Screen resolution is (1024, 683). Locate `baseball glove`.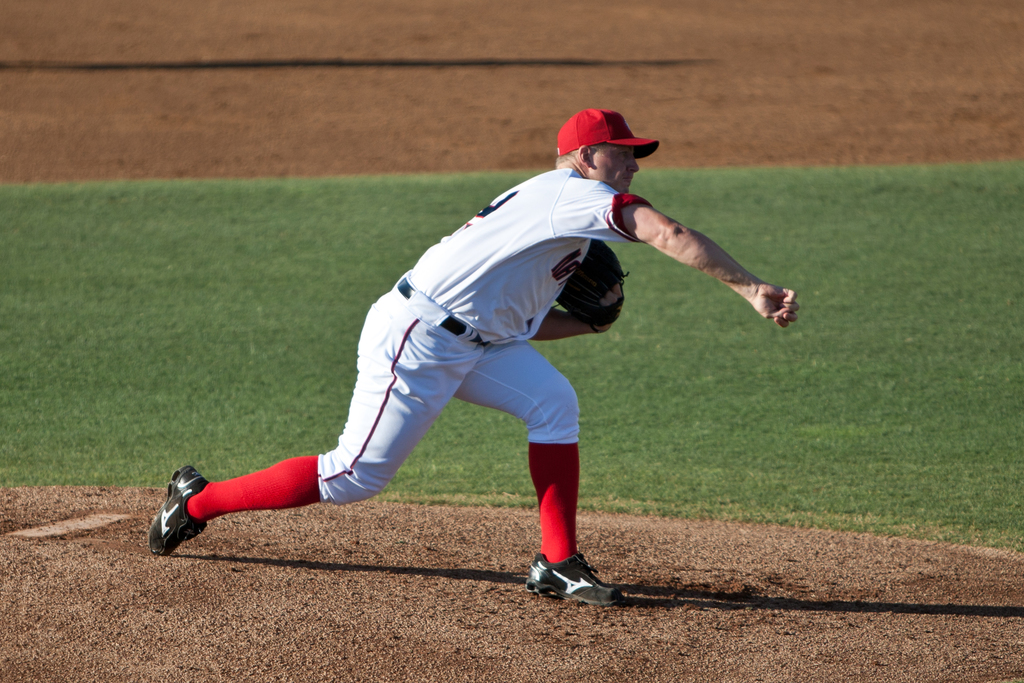
[left=552, top=236, right=632, bottom=334].
